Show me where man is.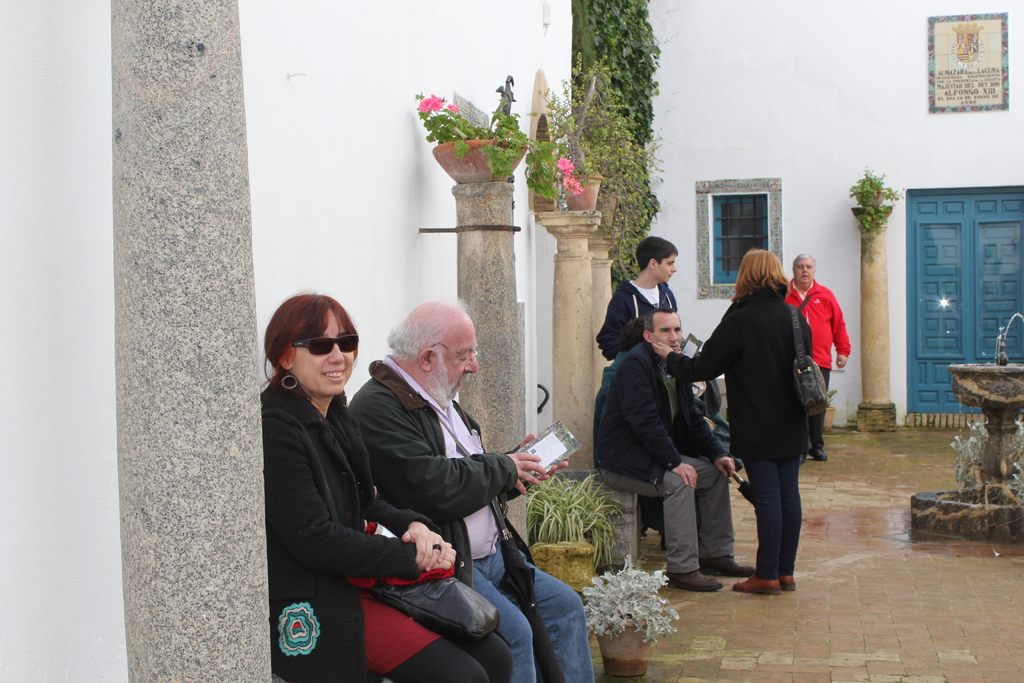
man is at x1=589, y1=229, x2=685, y2=379.
